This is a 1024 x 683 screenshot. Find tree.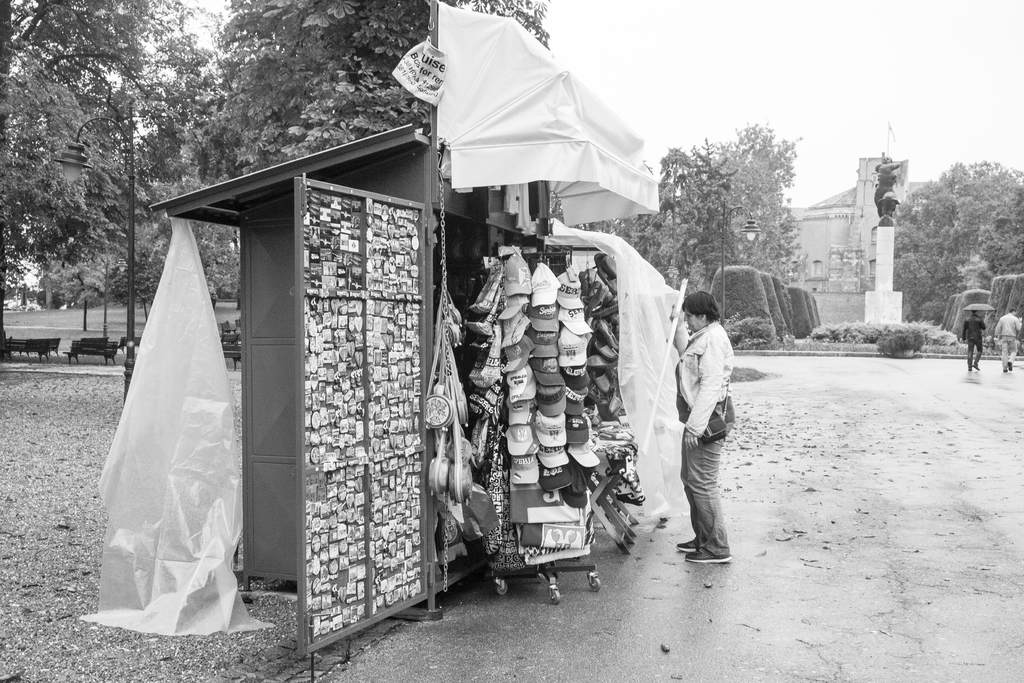
Bounding box: l=893, t=161, r=1020, b=331.
